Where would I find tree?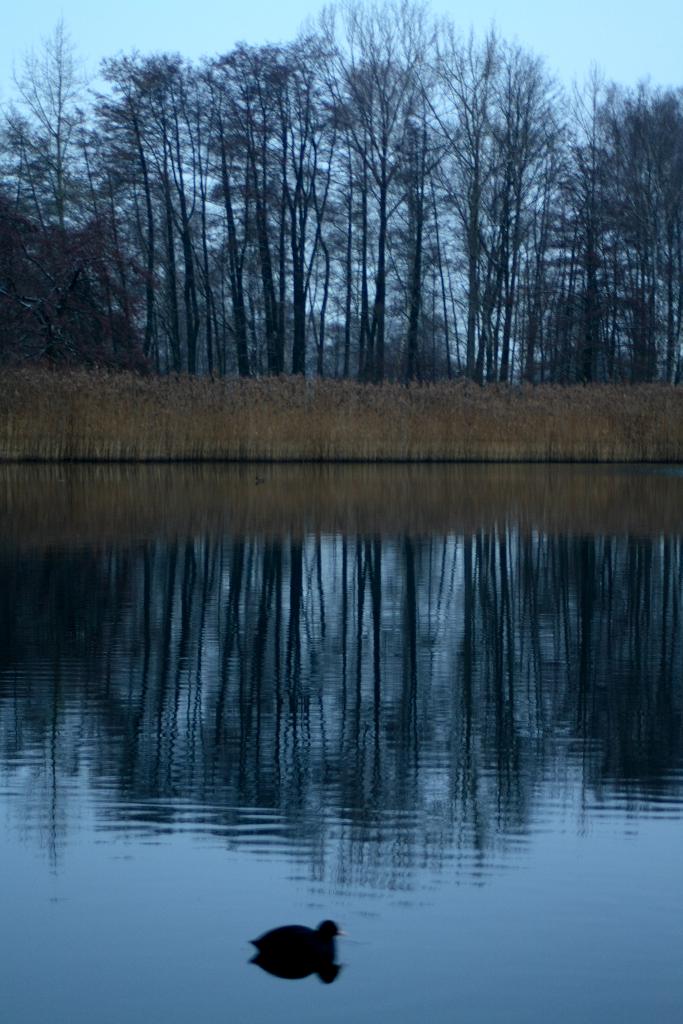
At 245/42/312/380.
